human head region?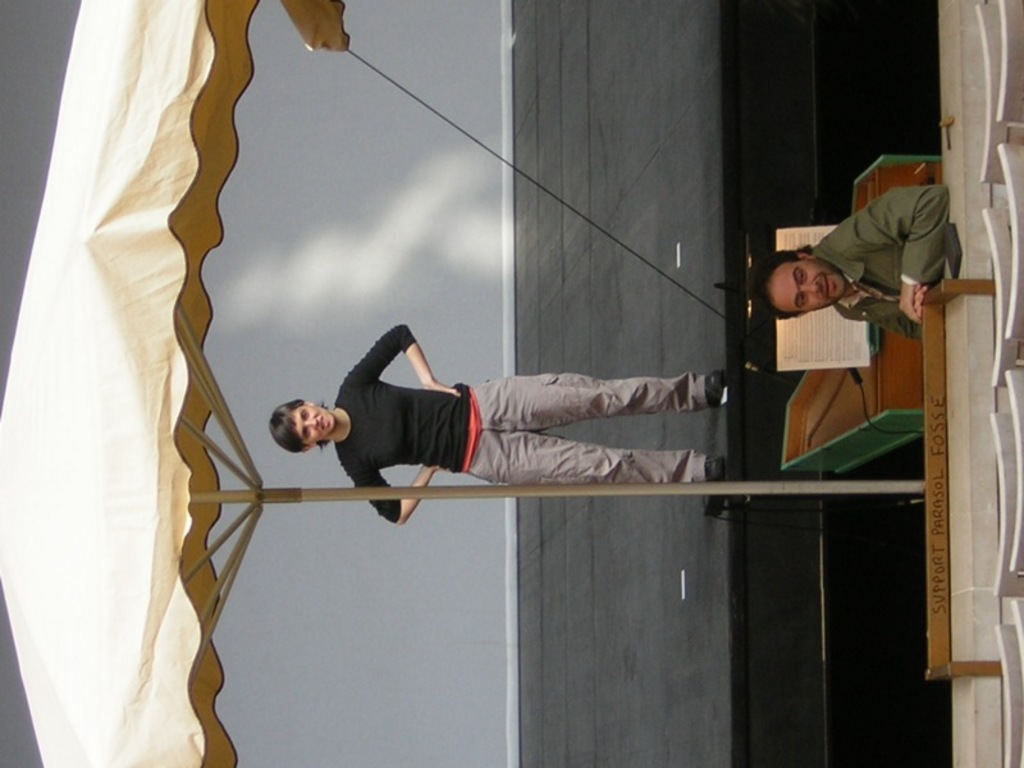
box=[269, 398, 335, 458]
